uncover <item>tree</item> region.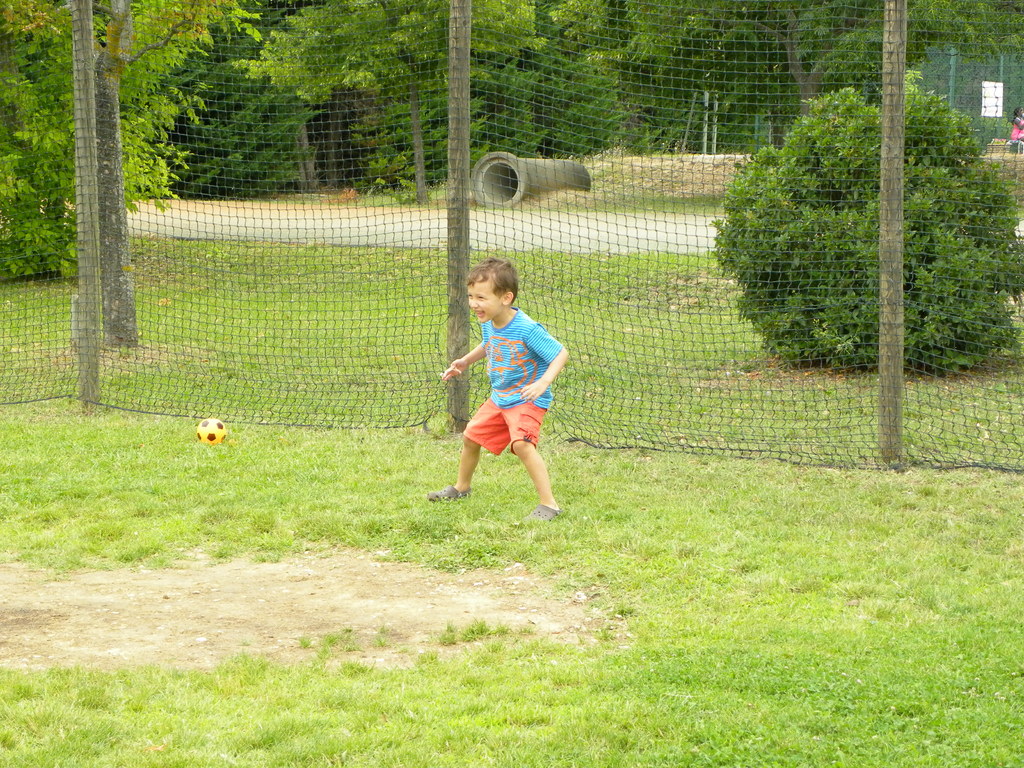
Uncovered: 706/85/1023/375.
